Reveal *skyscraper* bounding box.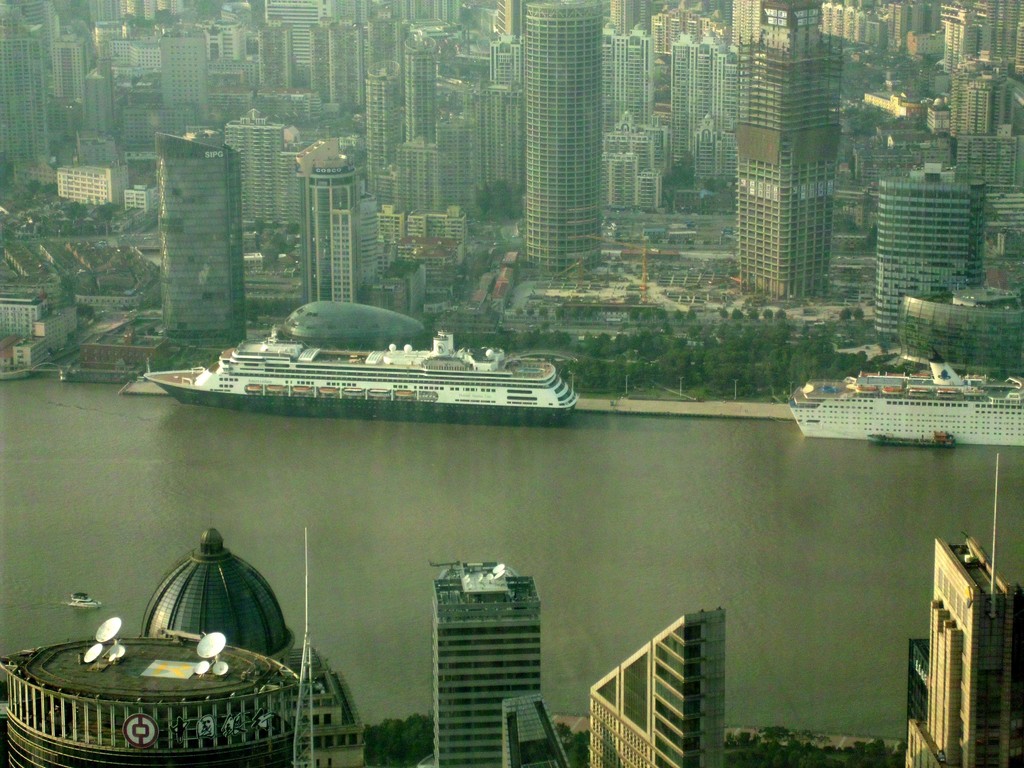
Revealed: 613:116:664:220.
